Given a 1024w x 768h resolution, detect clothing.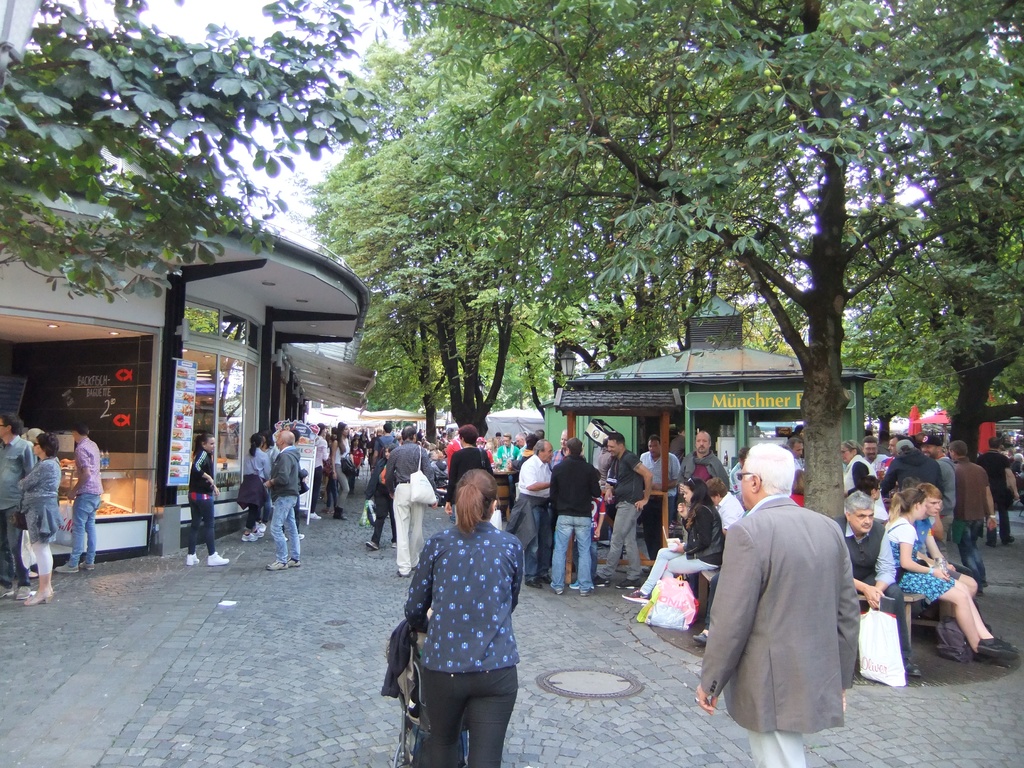
left=874, top=513, right=926, bottom=588.
